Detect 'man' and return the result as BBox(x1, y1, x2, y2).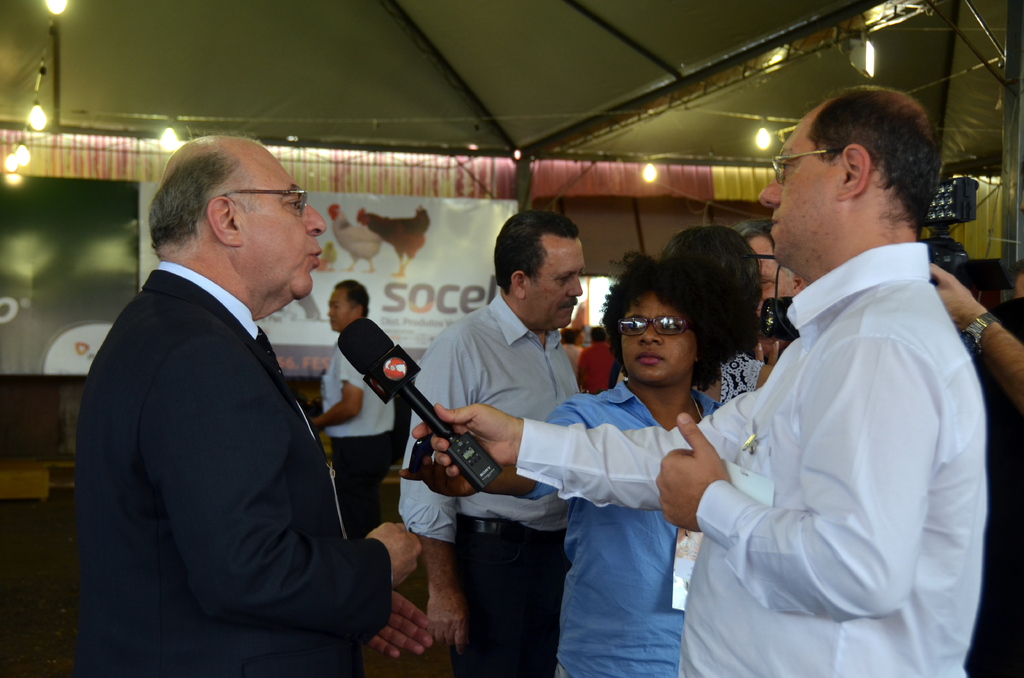
BBox(410, 83, 989, 677).
